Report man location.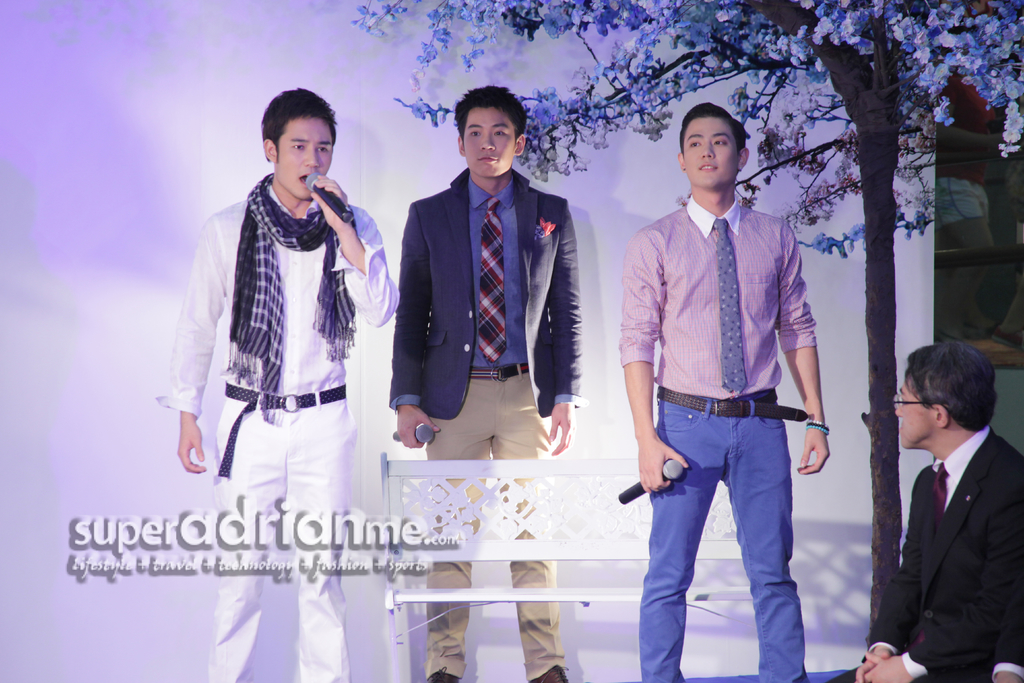
Report: Rect(159, 84, 394, 682).
